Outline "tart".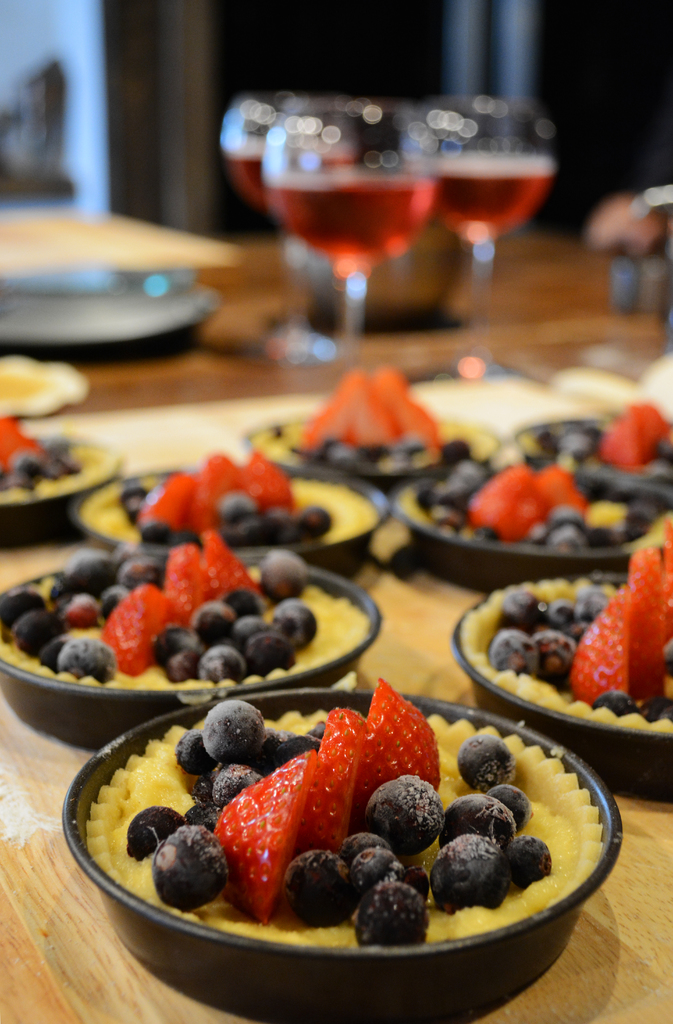
Outline: 527, 398, 672, 474.
